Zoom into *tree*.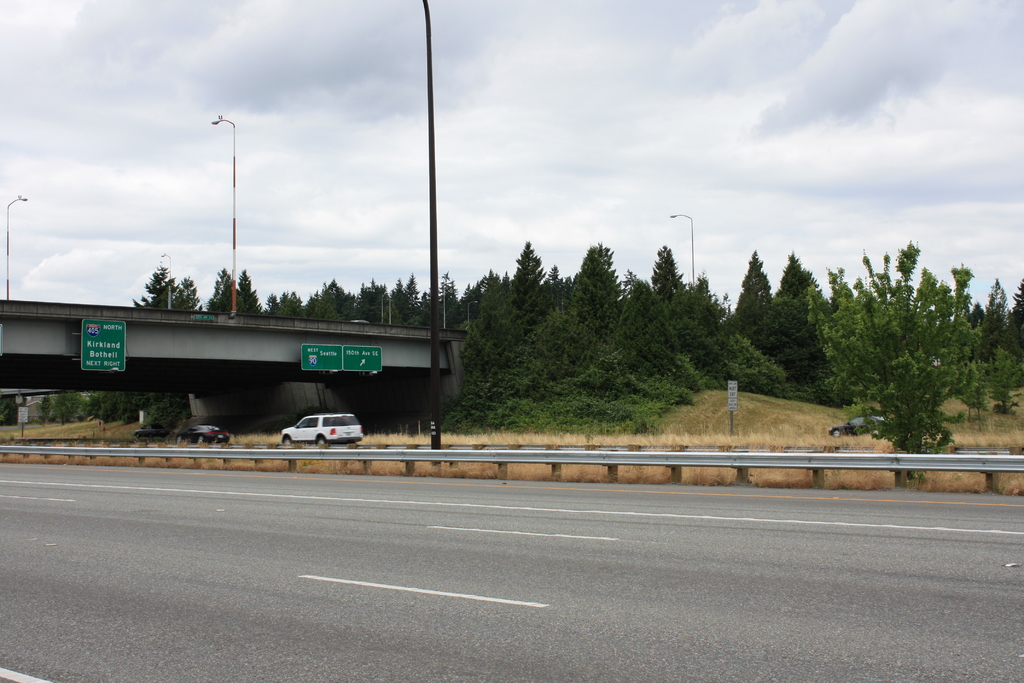
Zoom target: rect(806, 242, 983, 479).
